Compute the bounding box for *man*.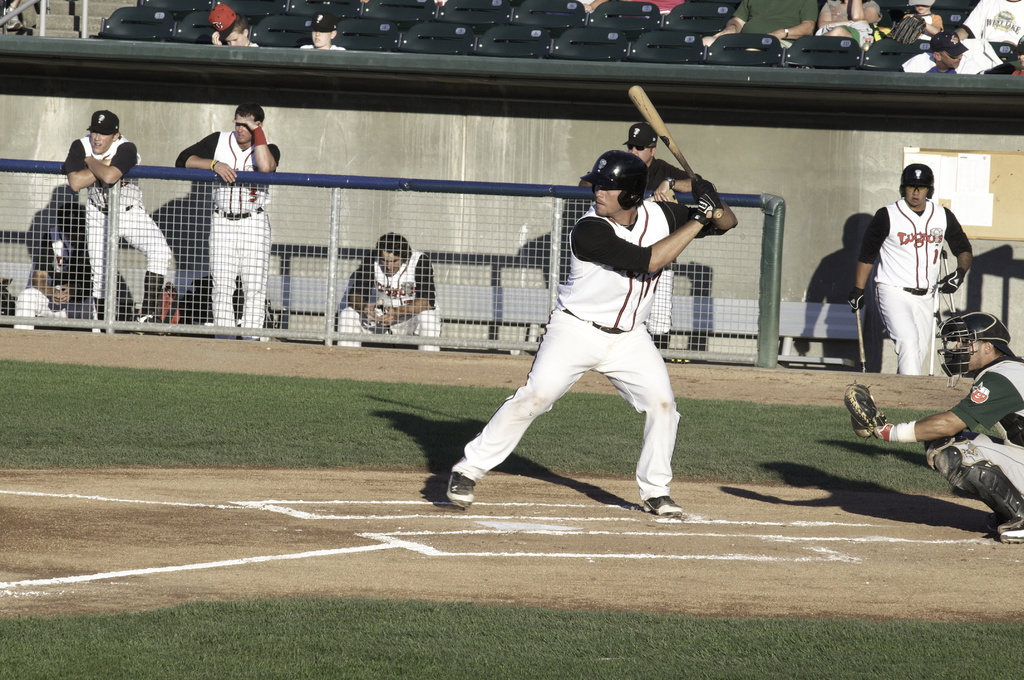
<box>65,109,173,334</box>.
